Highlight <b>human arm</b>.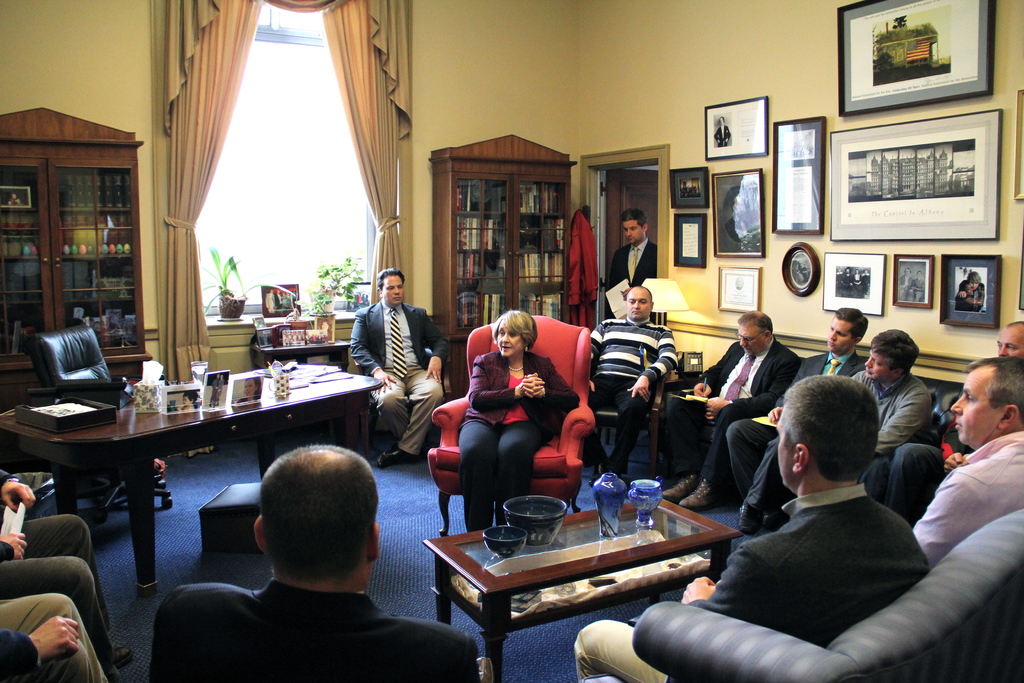
Highlighted region: x1=880 y1=382 x2=926 y2=458.
